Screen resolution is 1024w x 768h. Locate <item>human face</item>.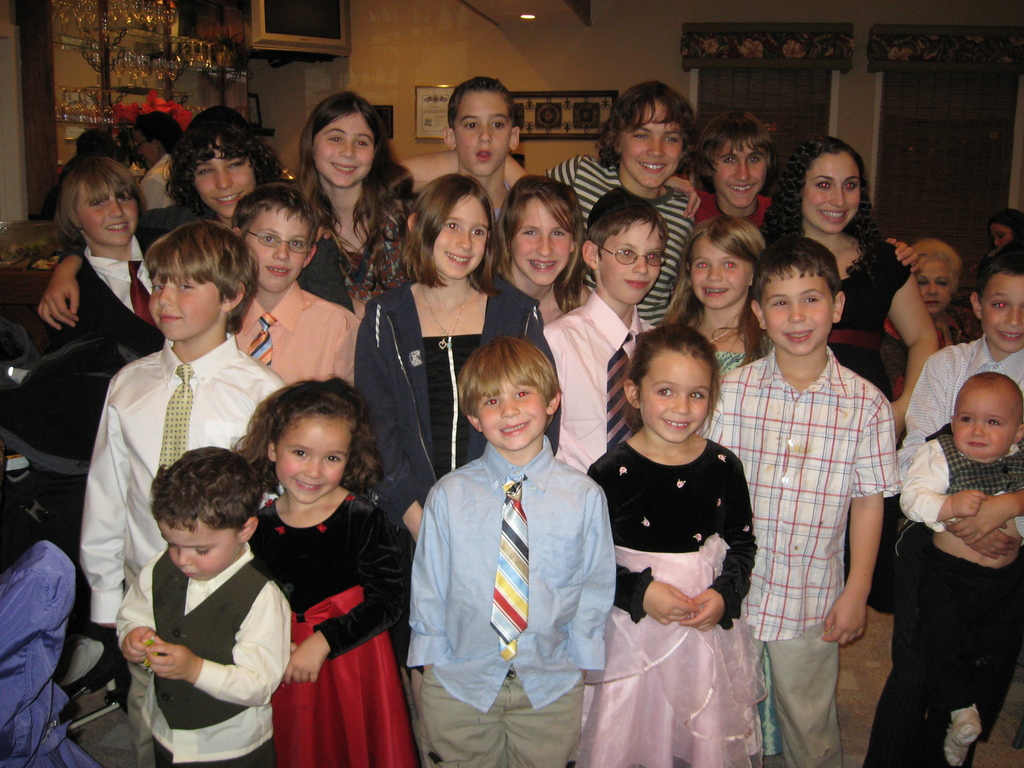
952, 384, 1019, 456.
